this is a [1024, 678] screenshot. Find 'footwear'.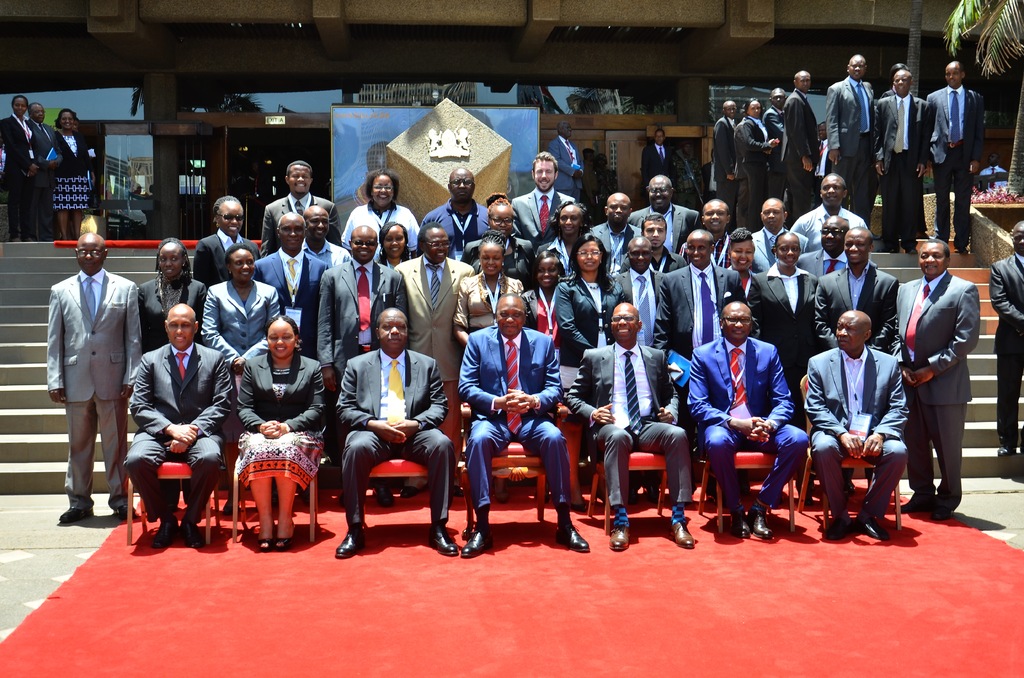
Bounding box: {"x1": 882, "y1": 221, "x2": 906, "y2": 254}.
